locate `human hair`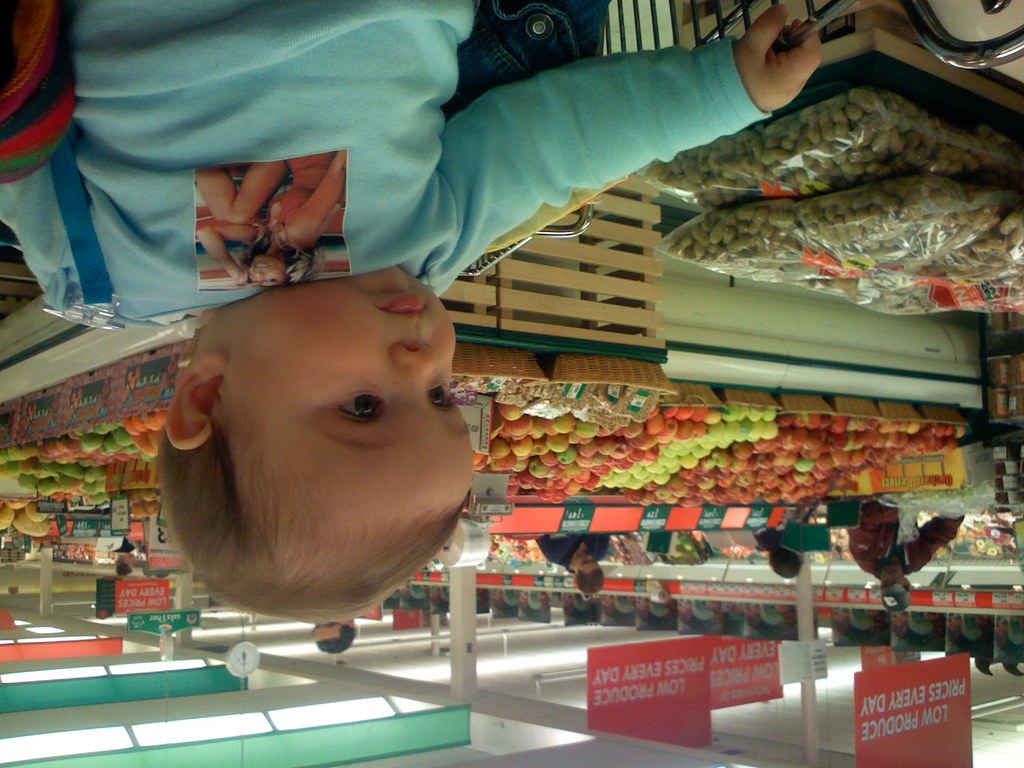
pyautogui.locateOnScreen(144, 257, 480, 609)
